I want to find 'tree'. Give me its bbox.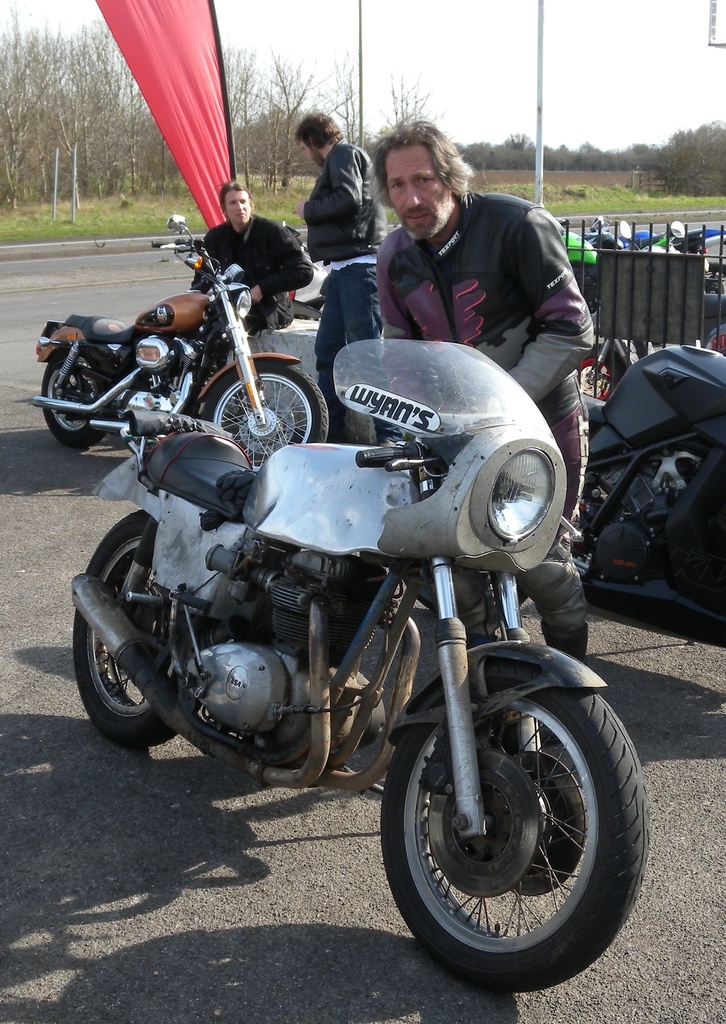
660, 113, 725, 206.
